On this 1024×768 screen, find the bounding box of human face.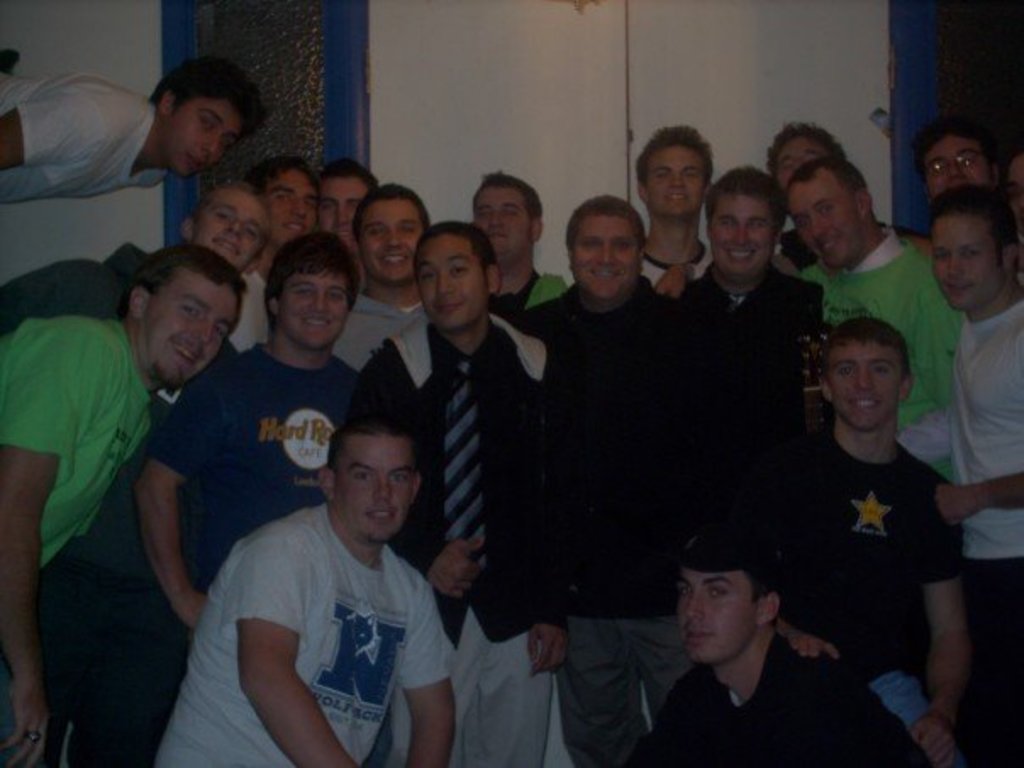
Bounding box: select_region(142, 271, 241, 387).
